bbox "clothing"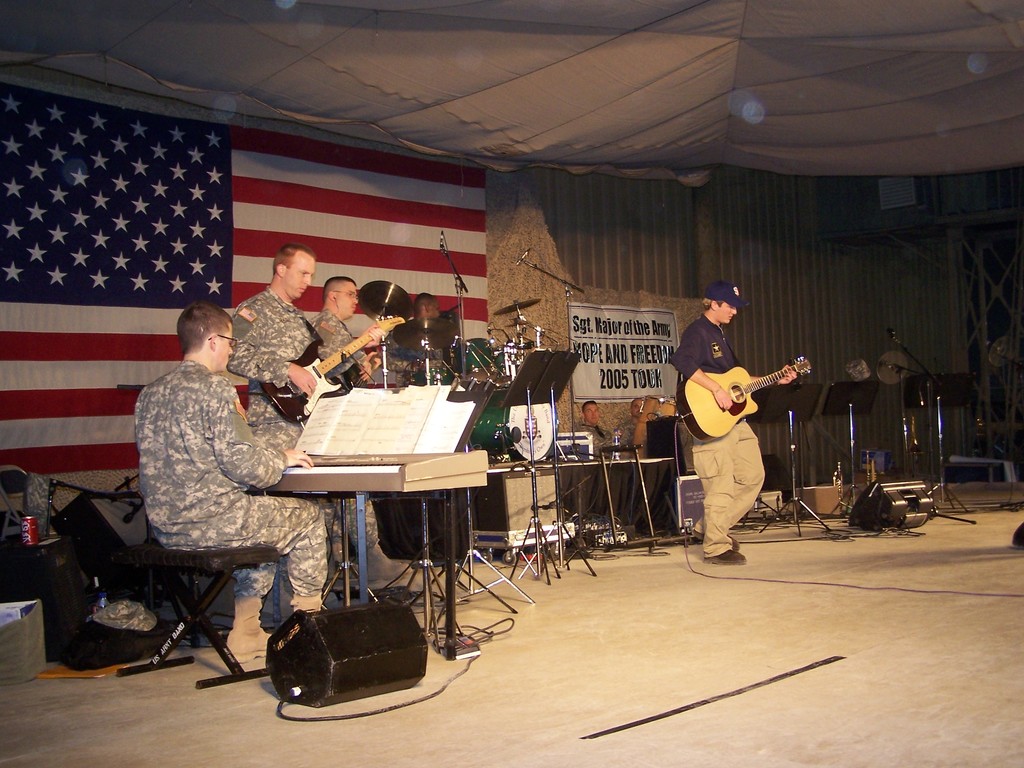
[left=134, top=363, right=329, bottom=597]
